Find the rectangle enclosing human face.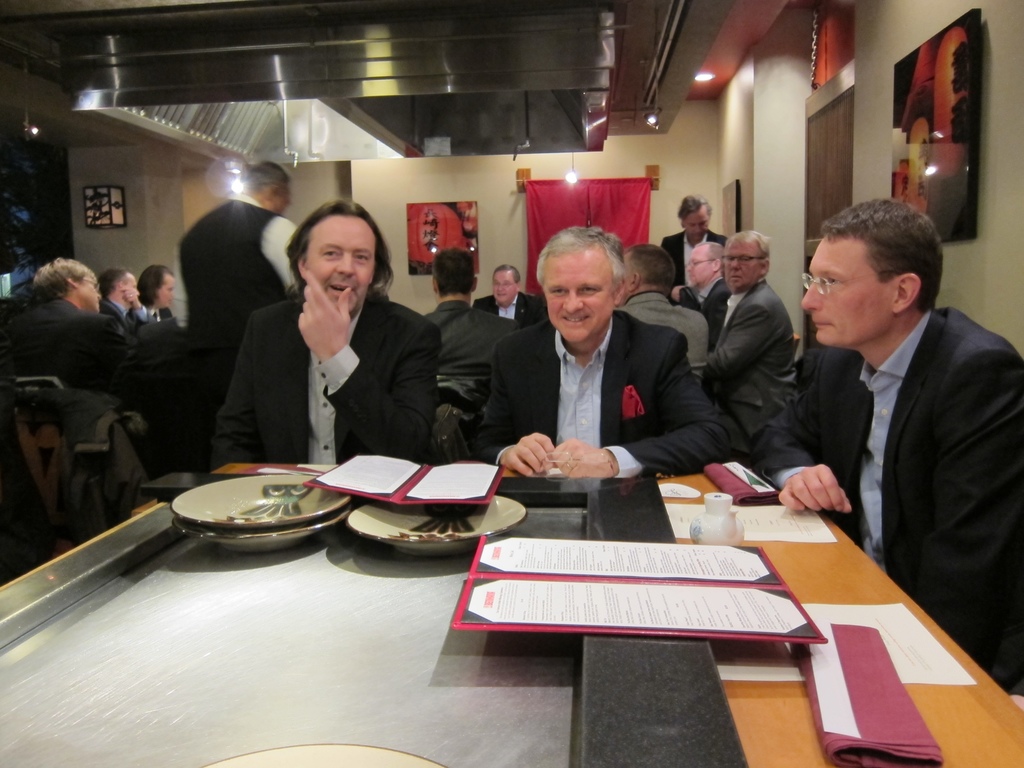
box(154, 273, 175, 305).
